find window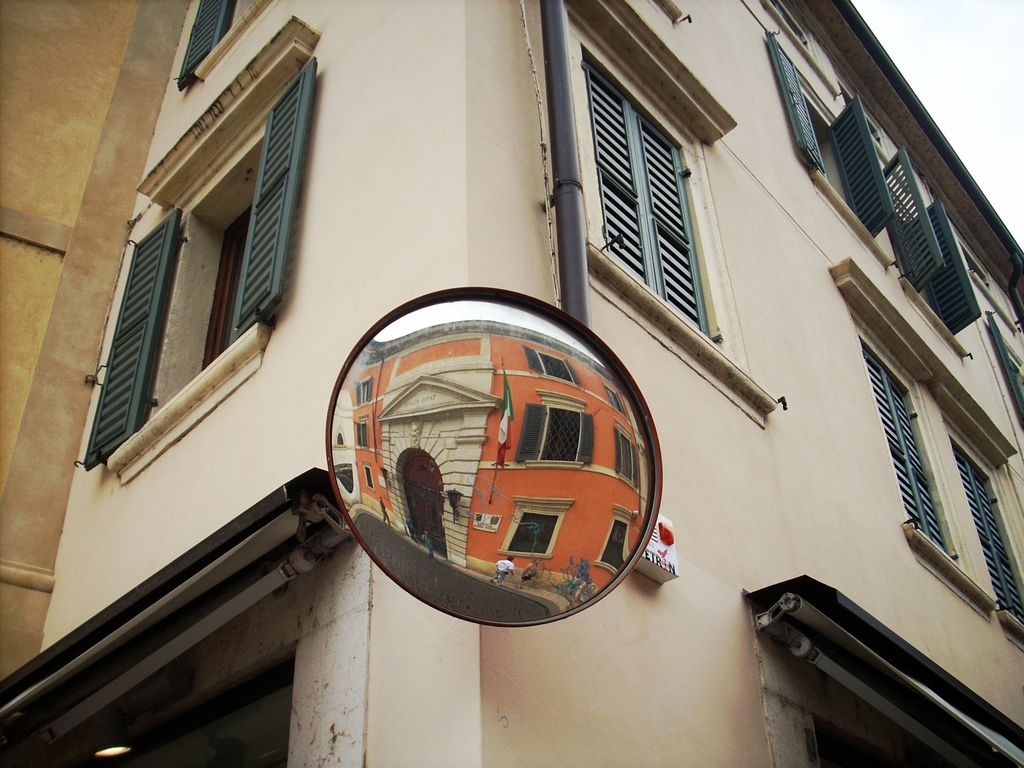
{"left": 887, "top": 182, "right": 941, "bottom": 320}
